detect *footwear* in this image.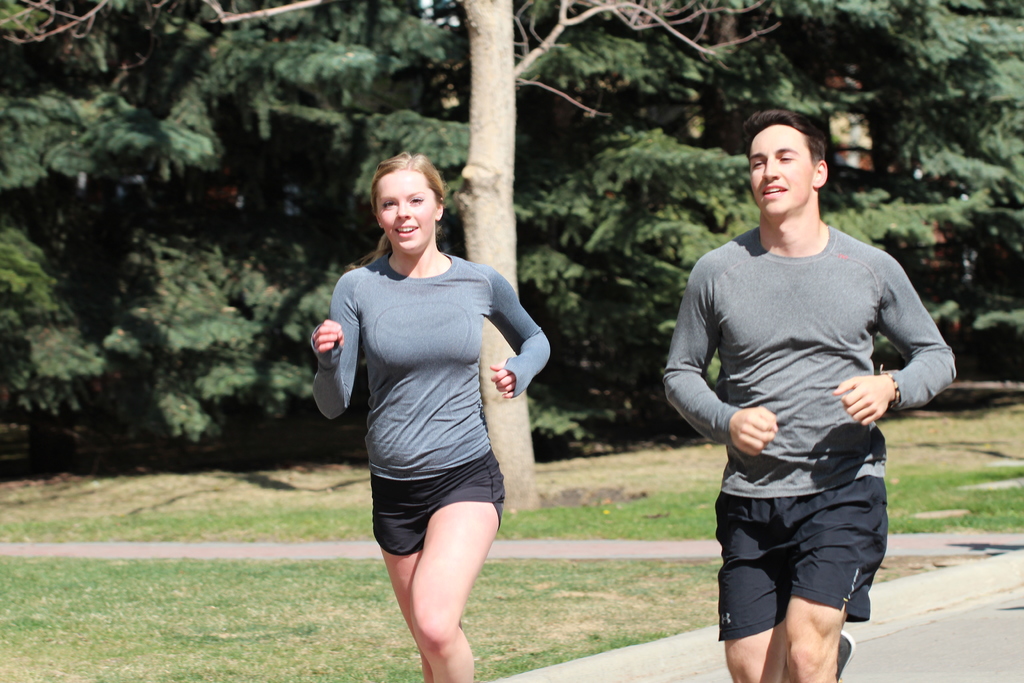
Detection: (830,631,855,682).
